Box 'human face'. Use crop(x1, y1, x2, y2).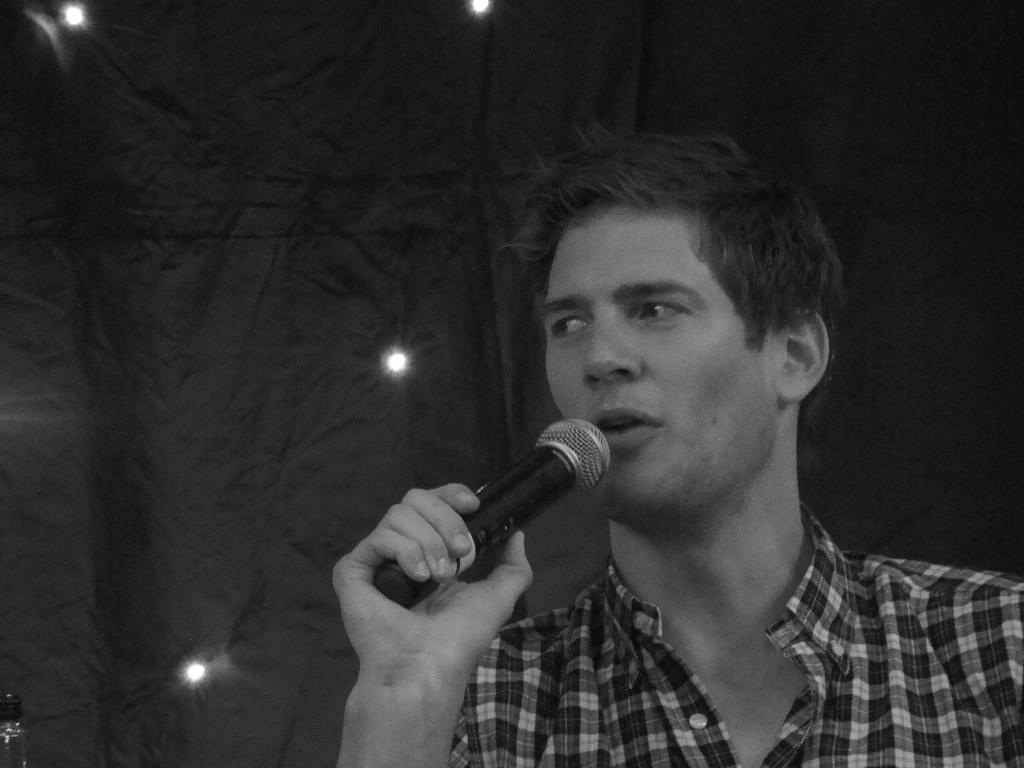
crop(538, 198, 780, 532).
